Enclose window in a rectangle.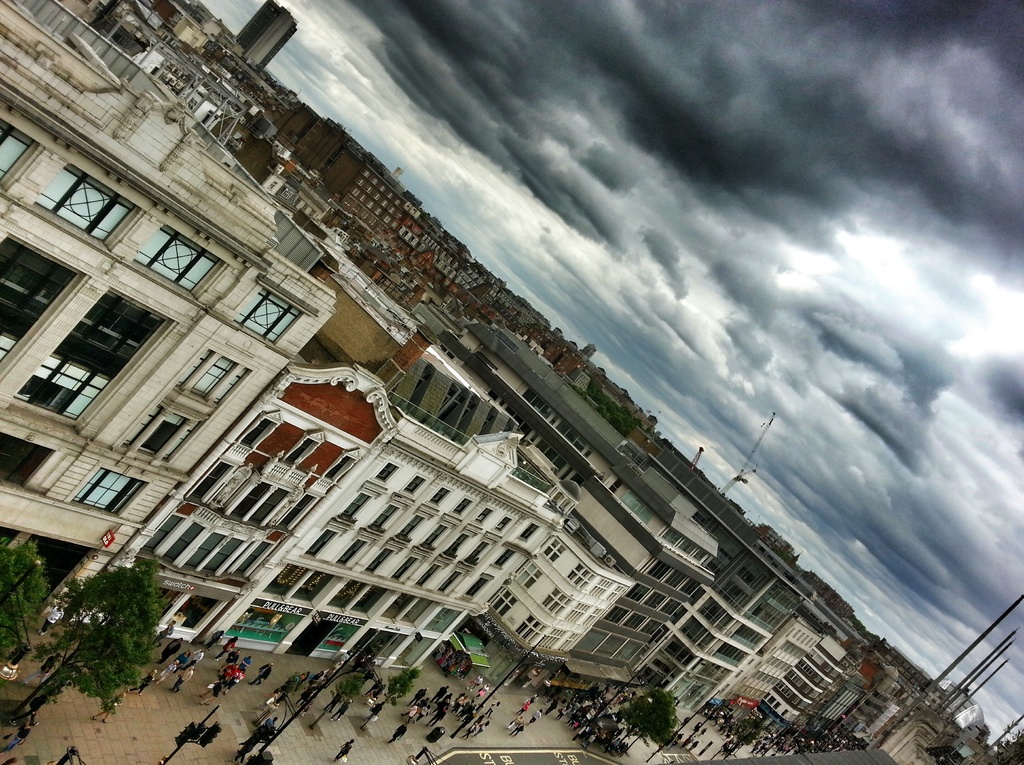
{"left": 117, "top": 224, "right": 225, "bottom": 298}.
